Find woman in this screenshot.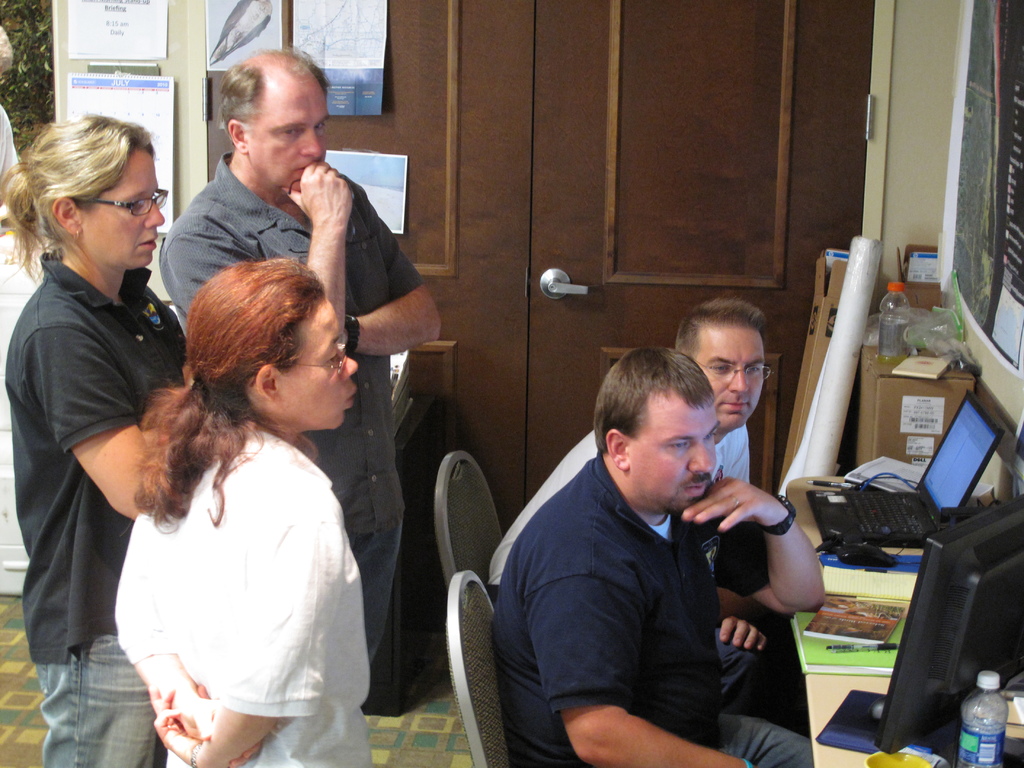
The bounding box for woman is locate(103, 185, 396, 767).
